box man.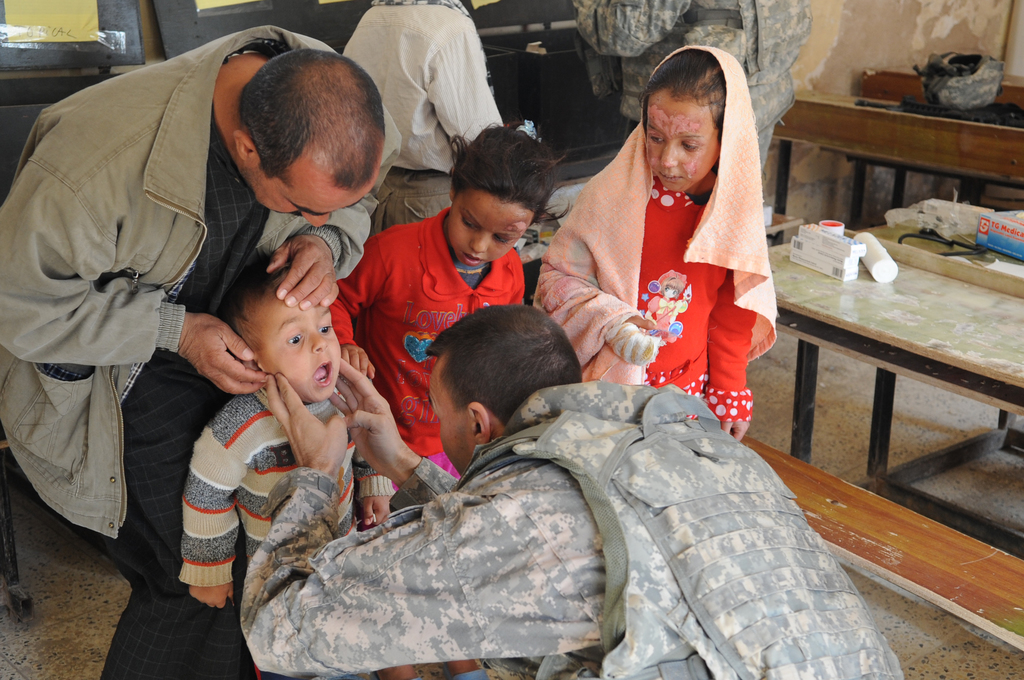
{"left": 339, "top": 0, "right": 515, "bottom": 231}.
